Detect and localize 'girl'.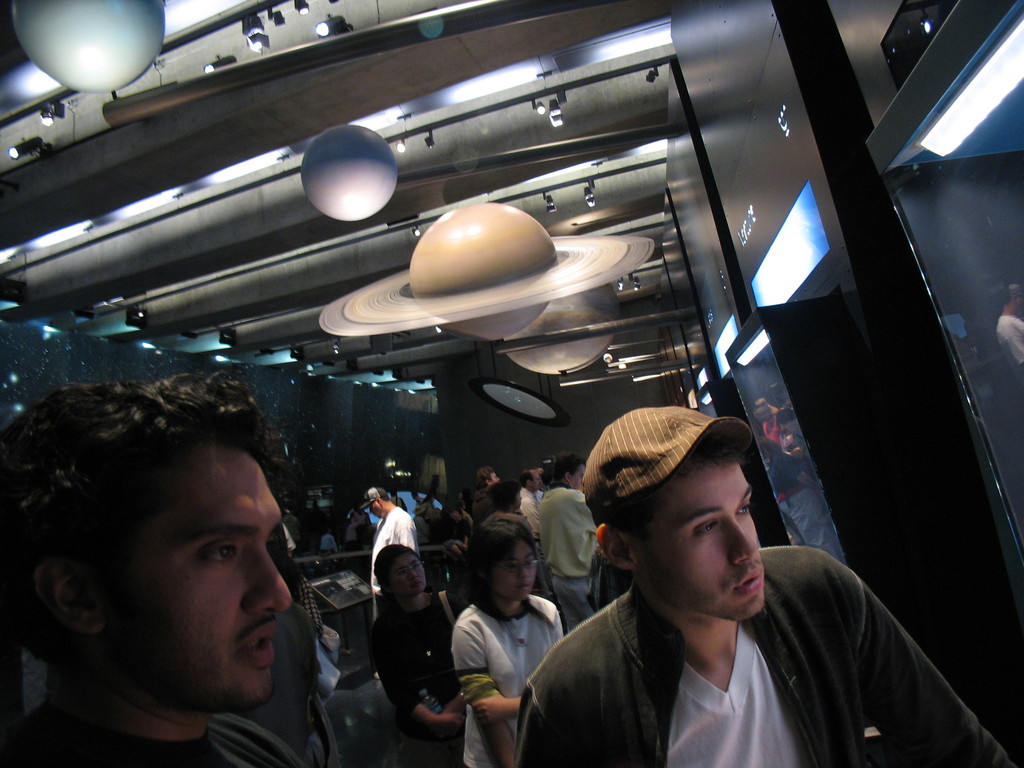
Localized at box=[447, 505, 564, 767].
